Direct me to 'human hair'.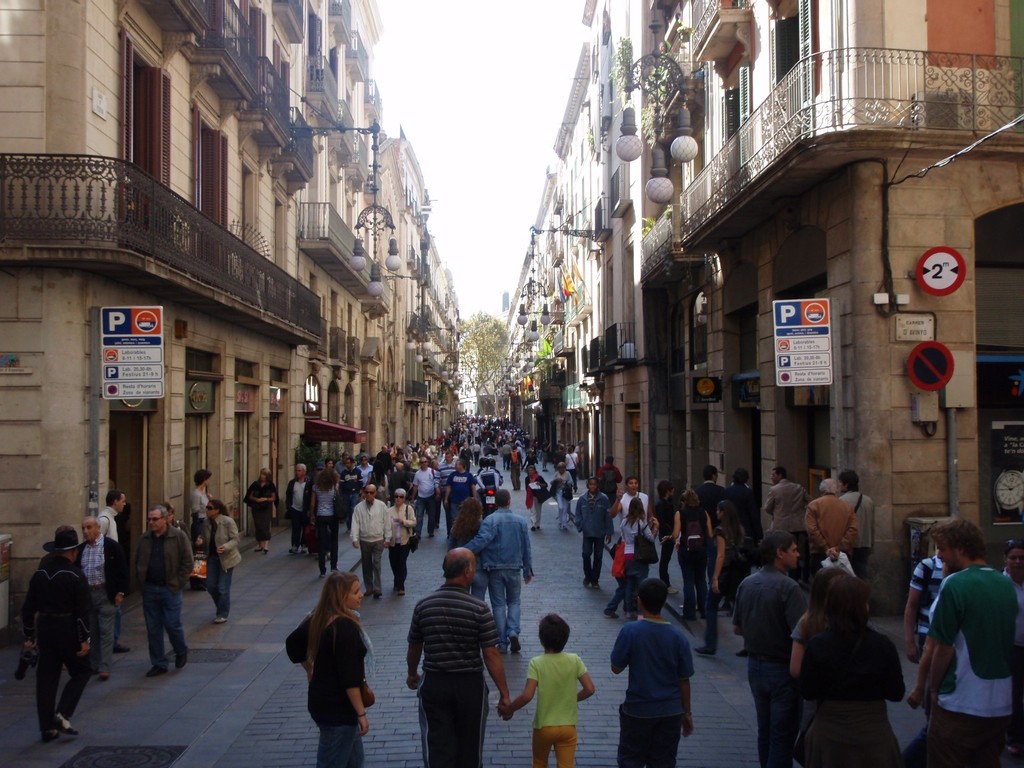
Direction: crop(83, 516, 101, 532).
